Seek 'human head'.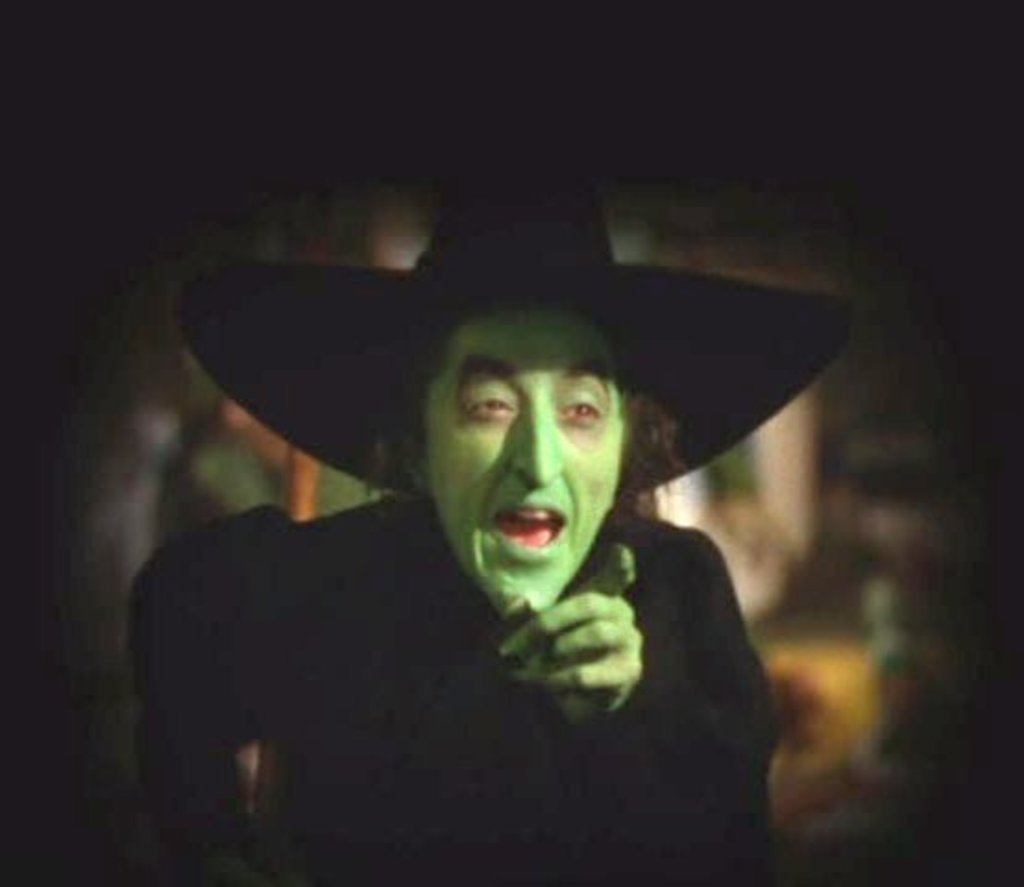
[left=396, top=305, right=665, bottom=564].
